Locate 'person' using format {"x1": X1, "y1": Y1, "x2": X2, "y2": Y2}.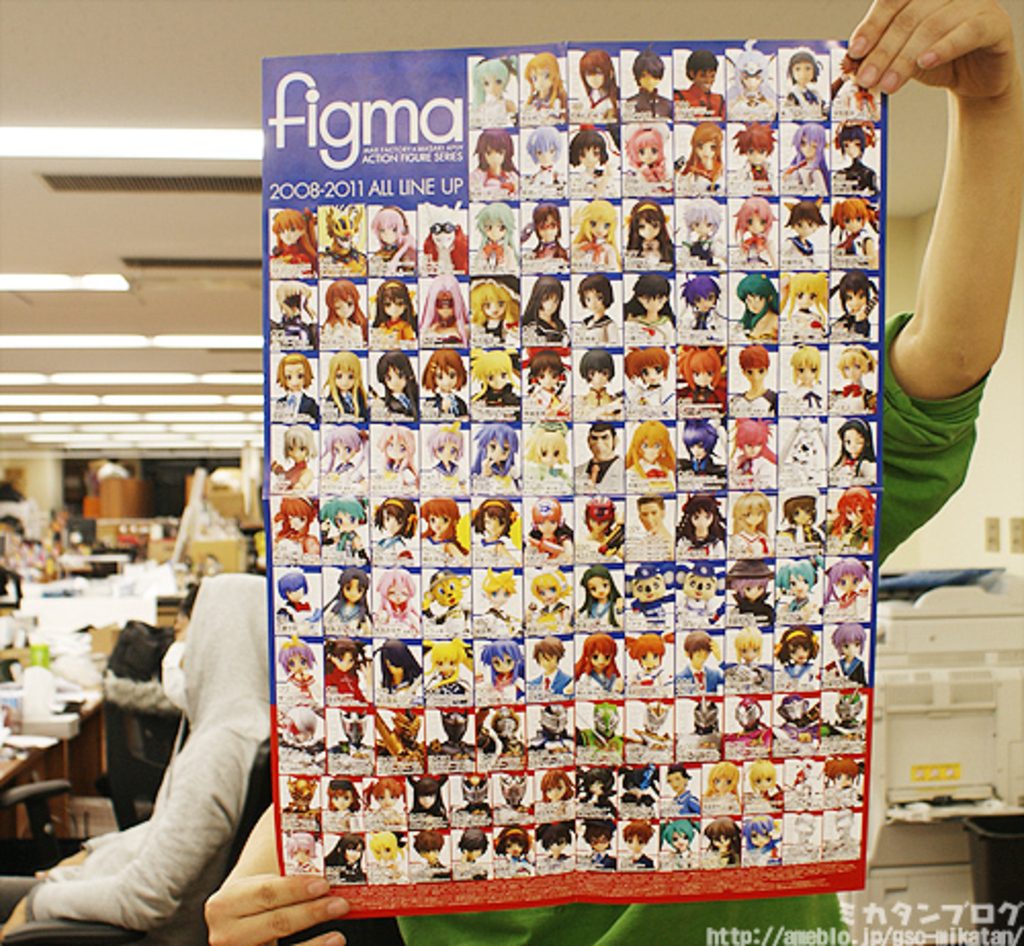
{"x1": 674, "y1": 47, "x2": 717, "y2": 109}.
